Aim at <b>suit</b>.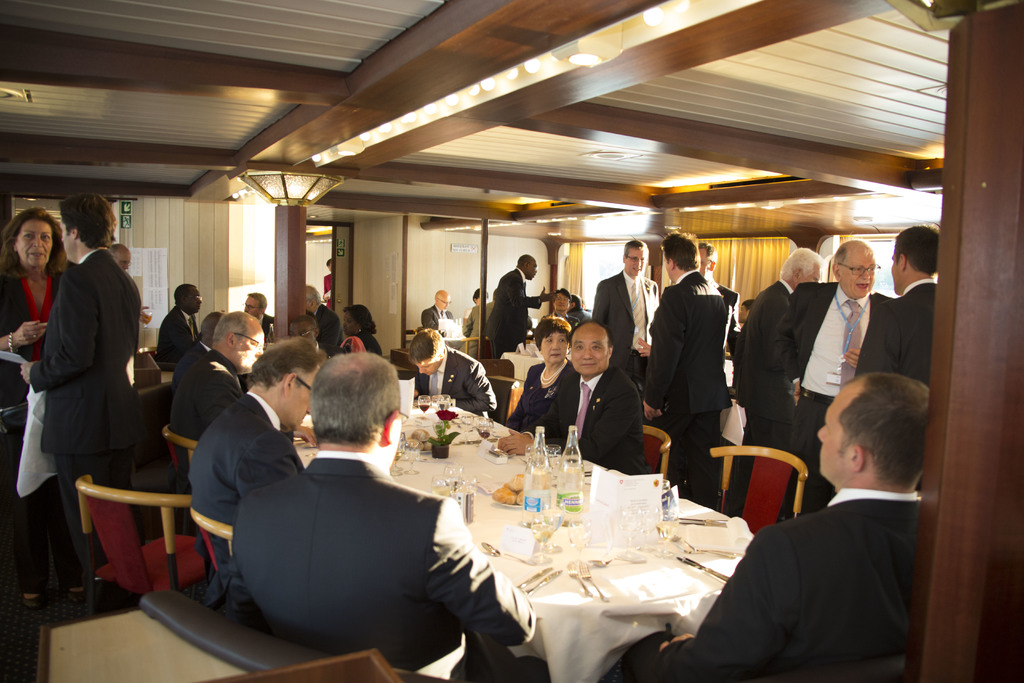
Aimed at pyautogui.locateOnScreen(316, 305, 347, 363).
